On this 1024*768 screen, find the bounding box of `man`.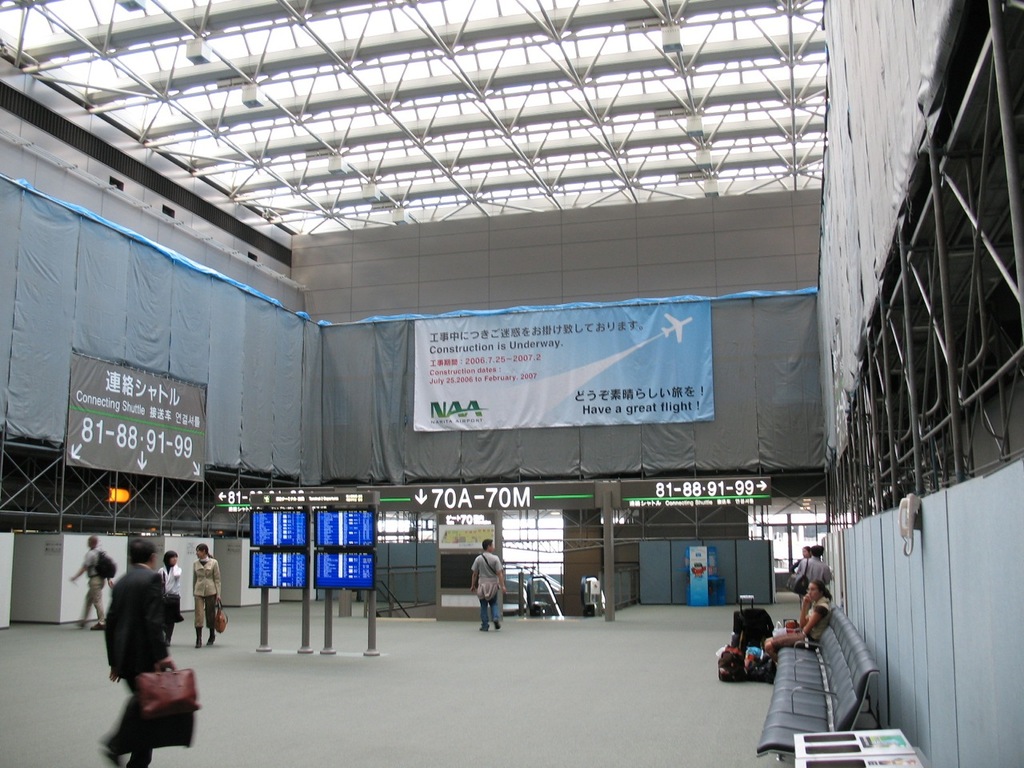
Bounding box: (68, 538, 114, 630).
